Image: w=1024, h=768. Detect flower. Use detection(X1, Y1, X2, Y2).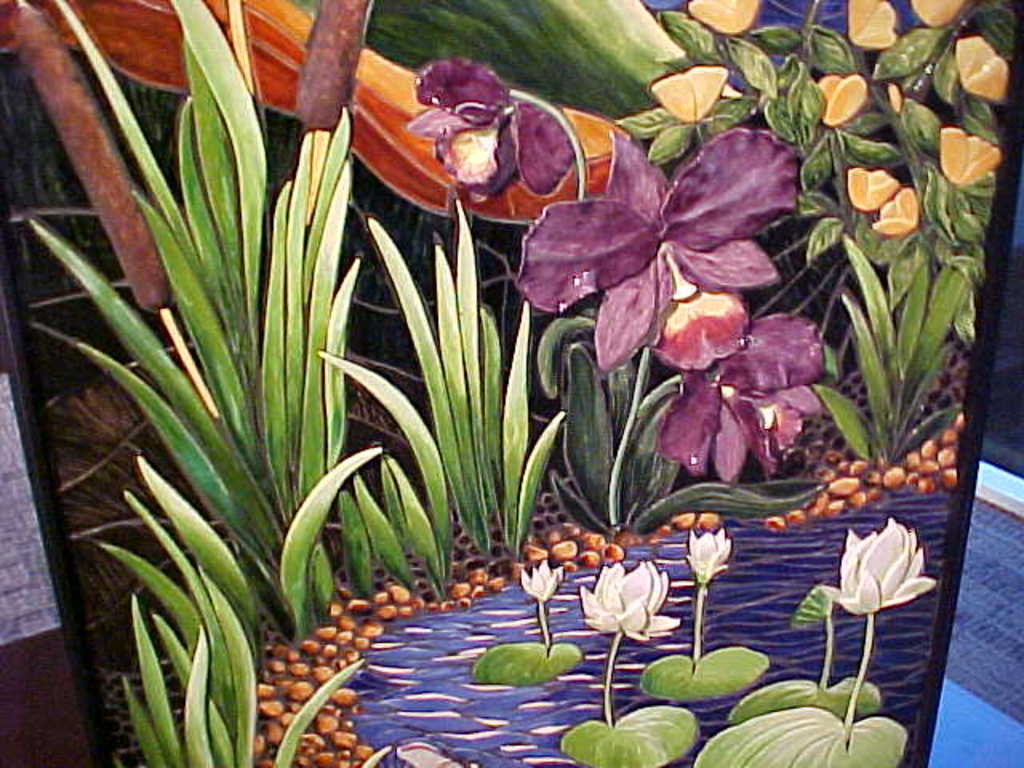
detection(963, 32, 1011, 101).
